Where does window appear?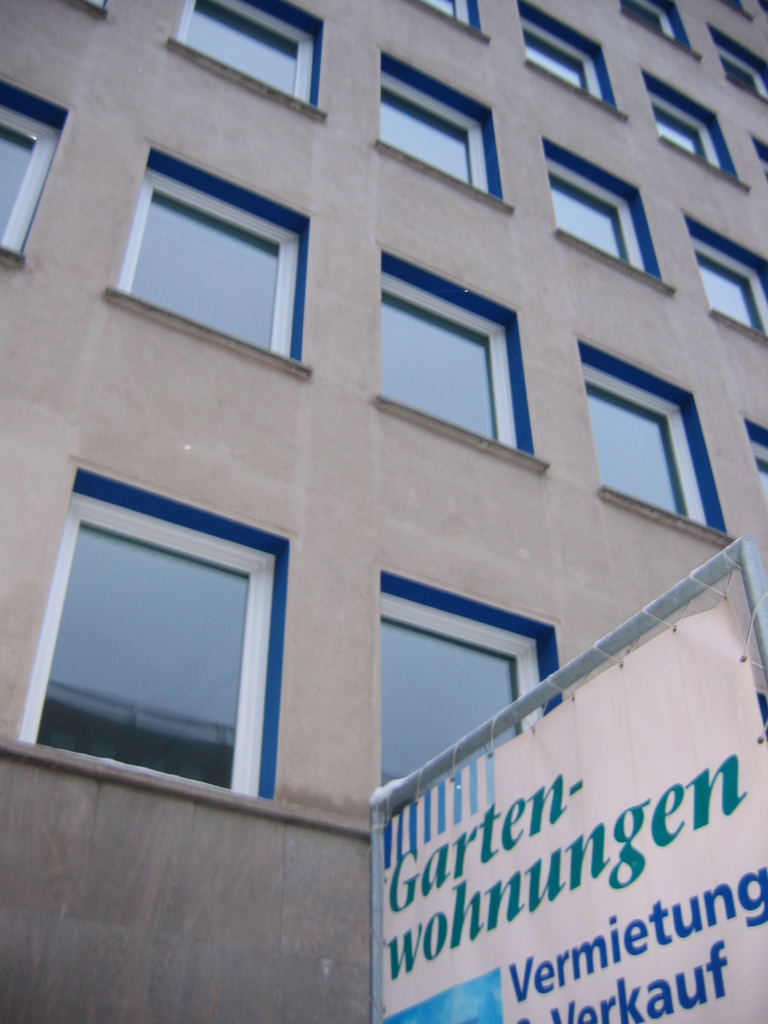
Appears at [365,253,554,479].
